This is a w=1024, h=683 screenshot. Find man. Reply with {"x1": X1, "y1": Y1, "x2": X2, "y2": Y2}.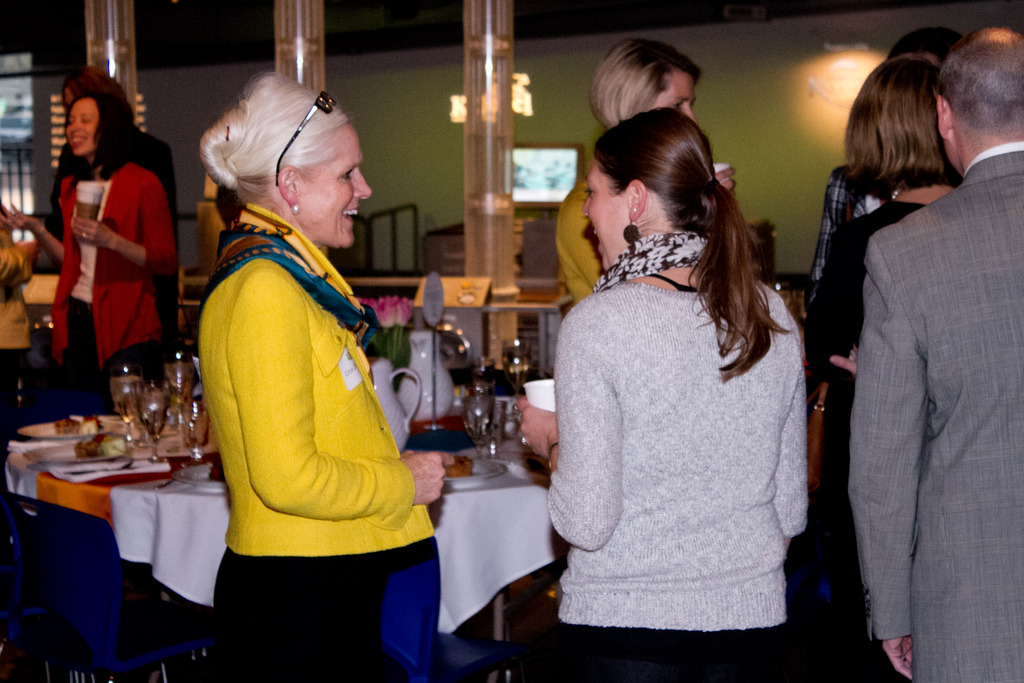
{"x1": 845, "y1": 18, "x2": 1023, "y2": 682}.
